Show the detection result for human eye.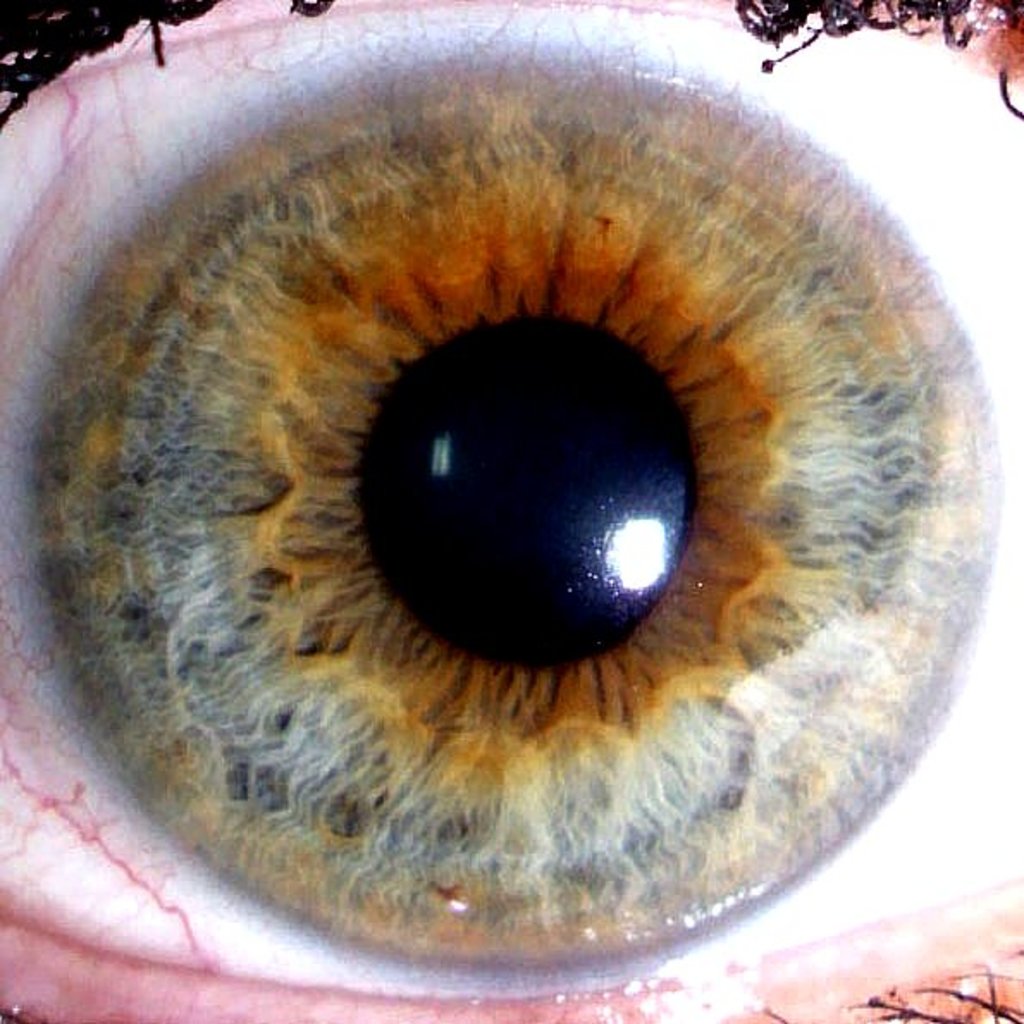
(x1=0, y1=0, x2=1022, y2=1022).
